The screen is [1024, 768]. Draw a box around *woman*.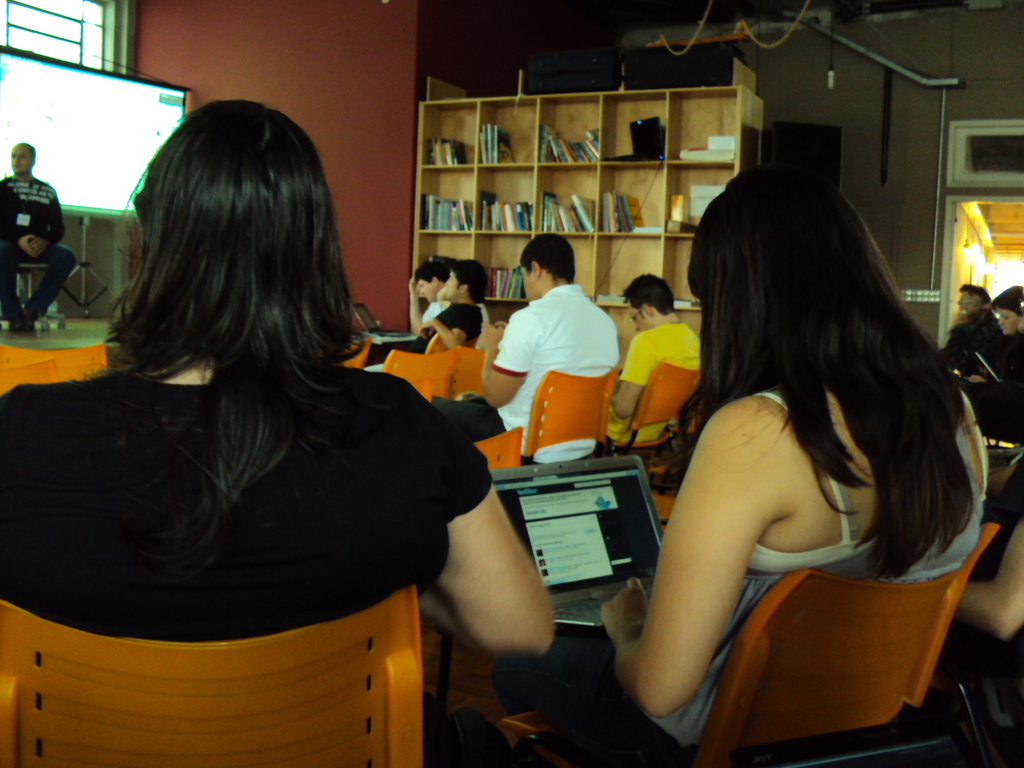
(0,98,556,664).
